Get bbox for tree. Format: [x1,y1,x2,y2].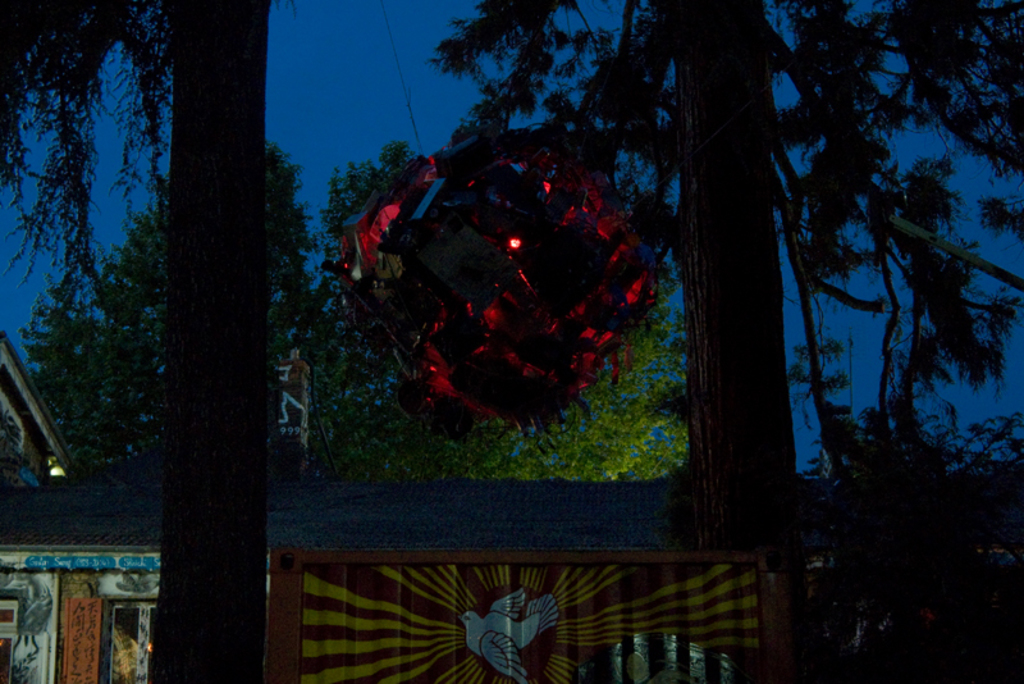
[0,0,330,683].
